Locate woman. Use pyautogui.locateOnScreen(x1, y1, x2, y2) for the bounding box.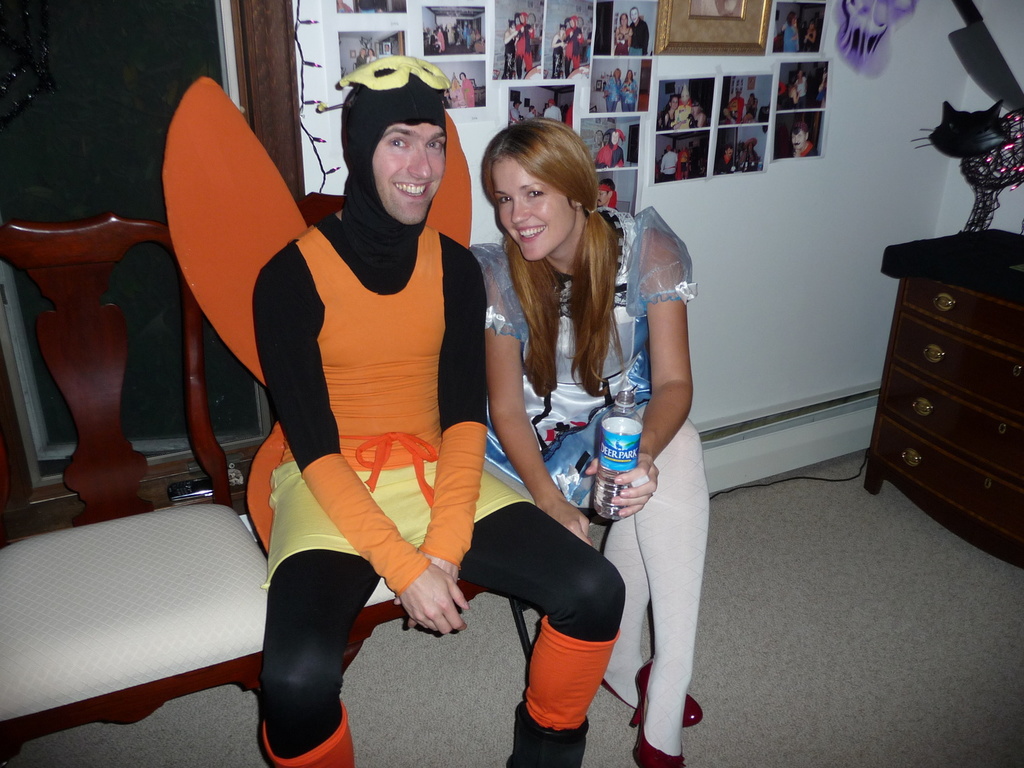
pyautogui.locateOnScreen(619, 66, 640, 109).
